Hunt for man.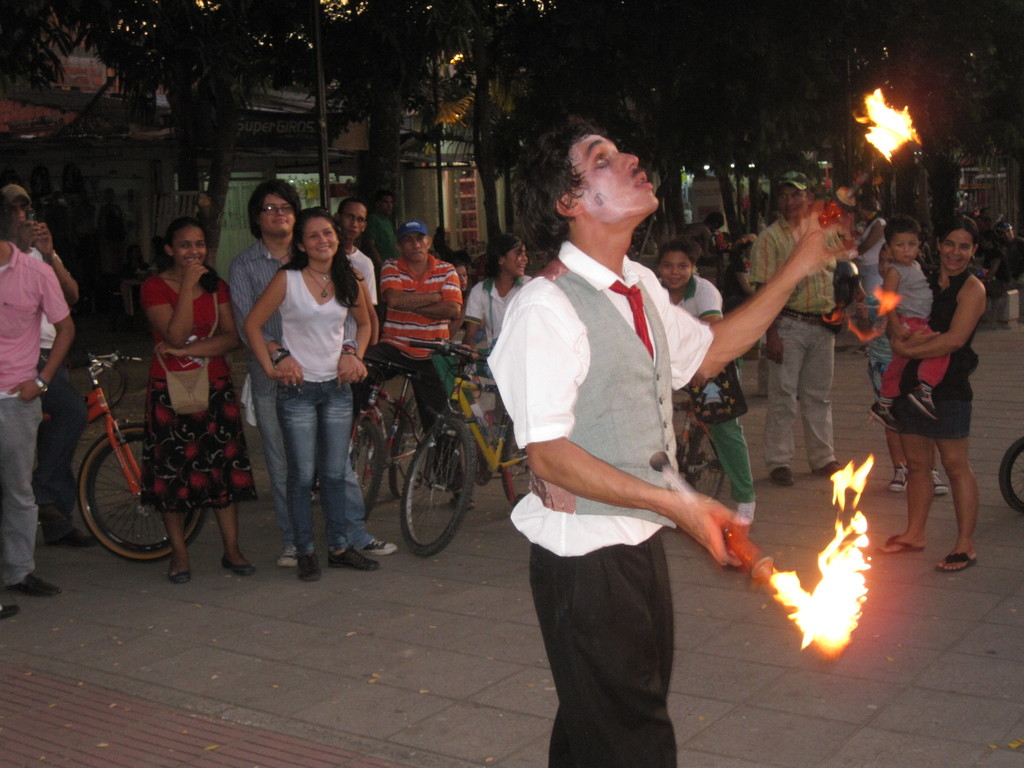
Hunted down at Rect(0, 212, 63, 625).
